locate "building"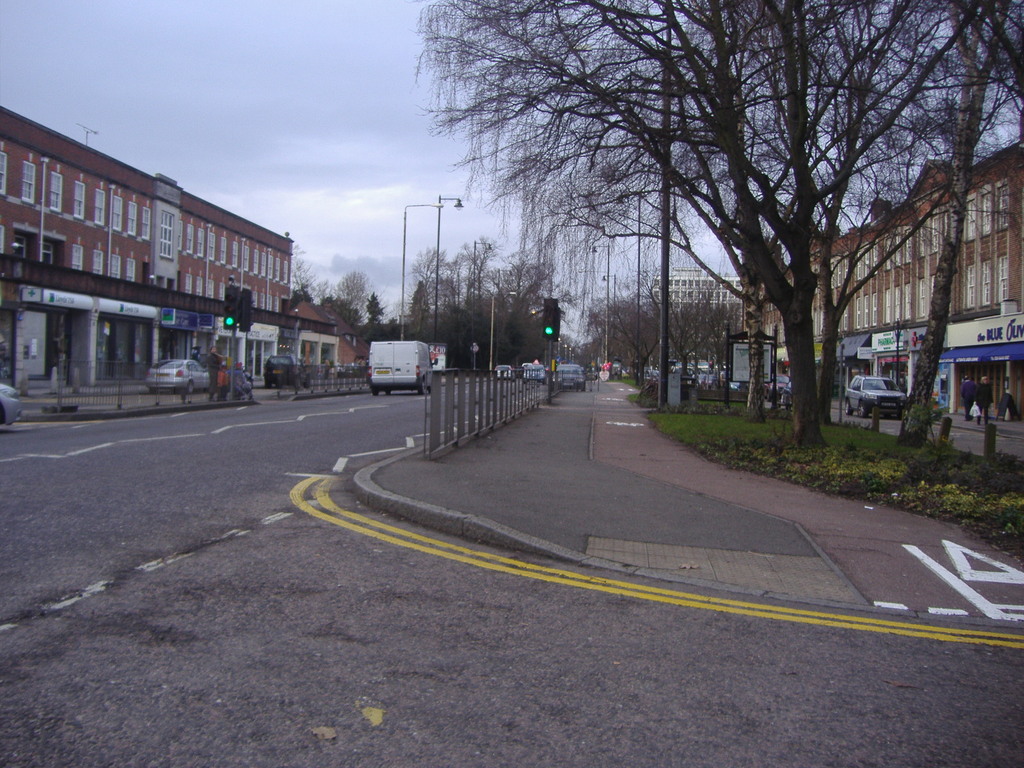
bbox(766, 156, 1023, 413)
